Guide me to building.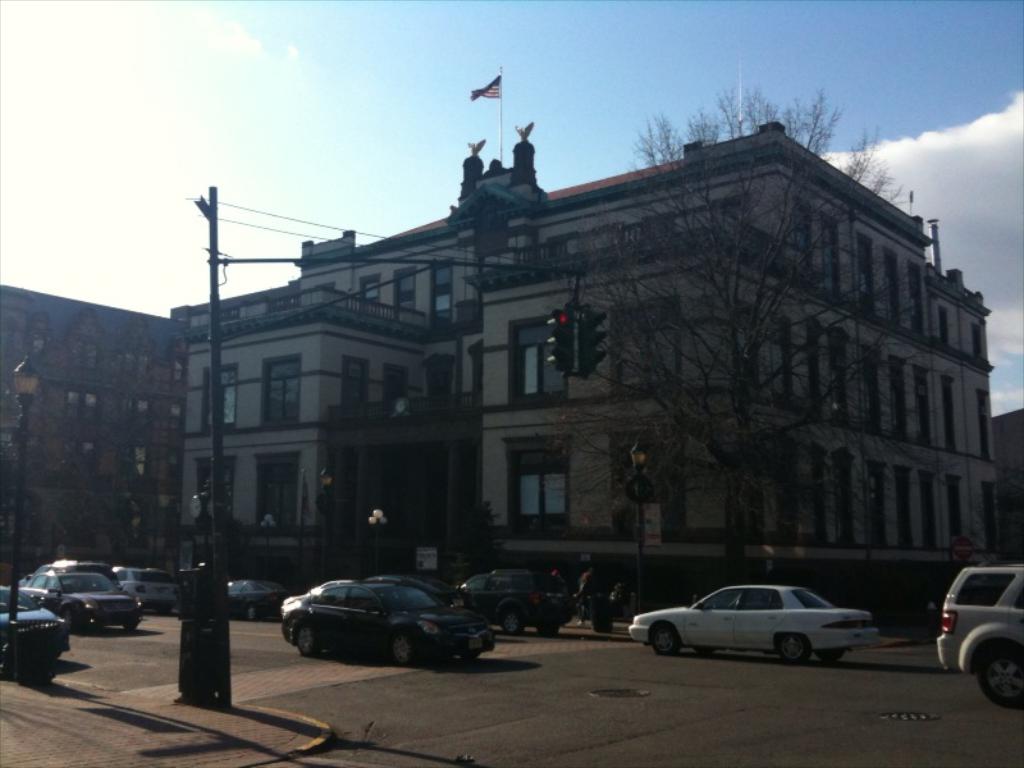
Guidance: x1=0, y1=280, x2=174, y2=567.
